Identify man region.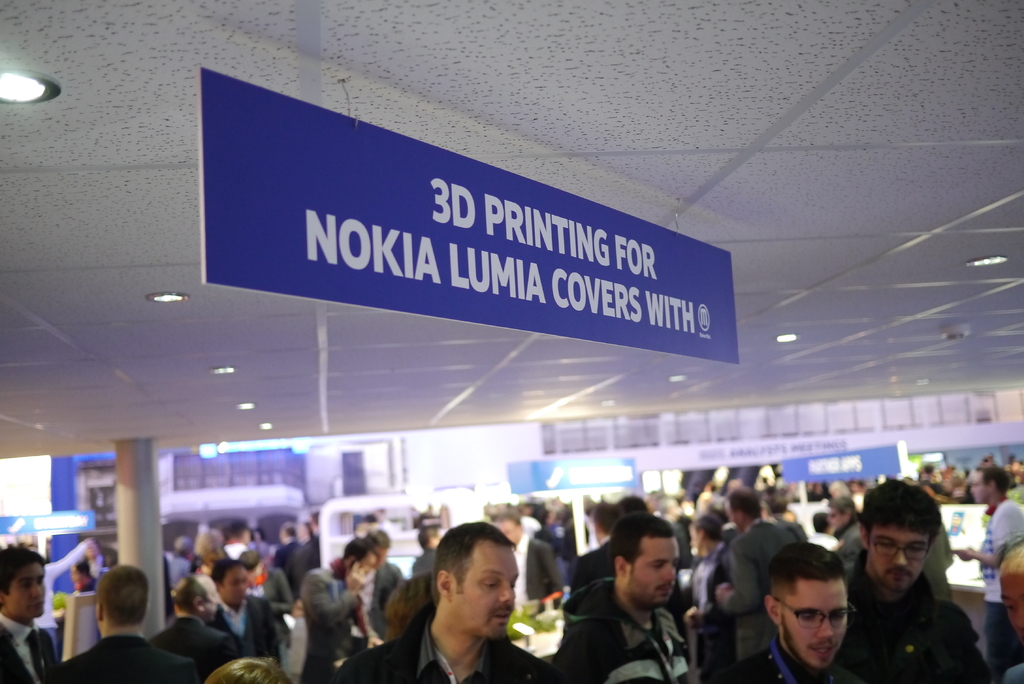
Region: [left=299, top=546, right=387, bottom=683].
